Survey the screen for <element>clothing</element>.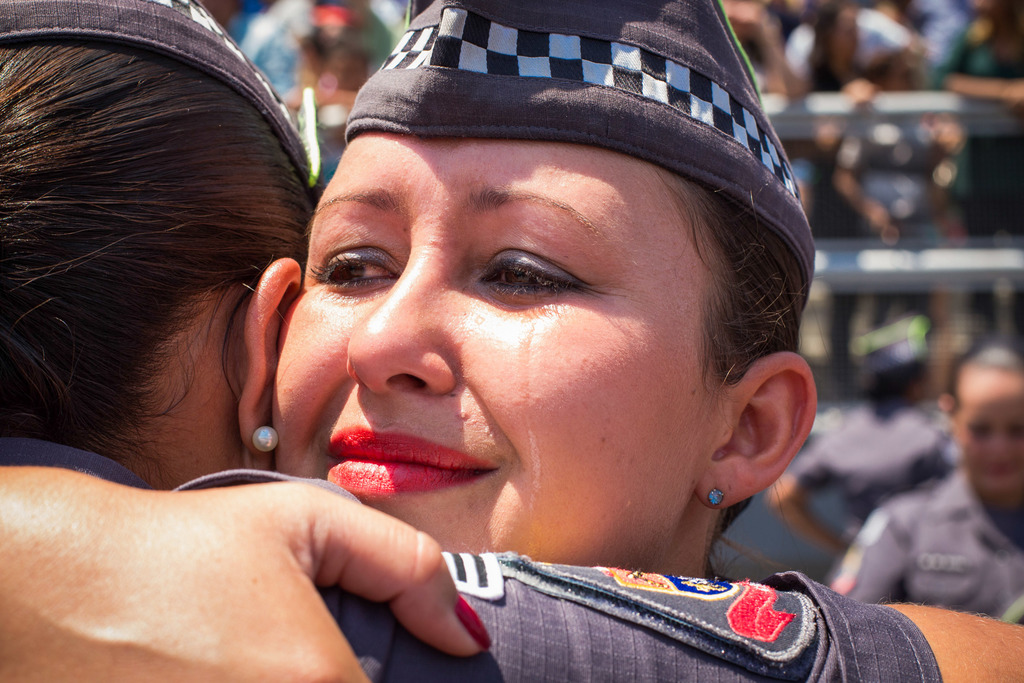
Survey found: bbox=[787, 391, 961, 583].
